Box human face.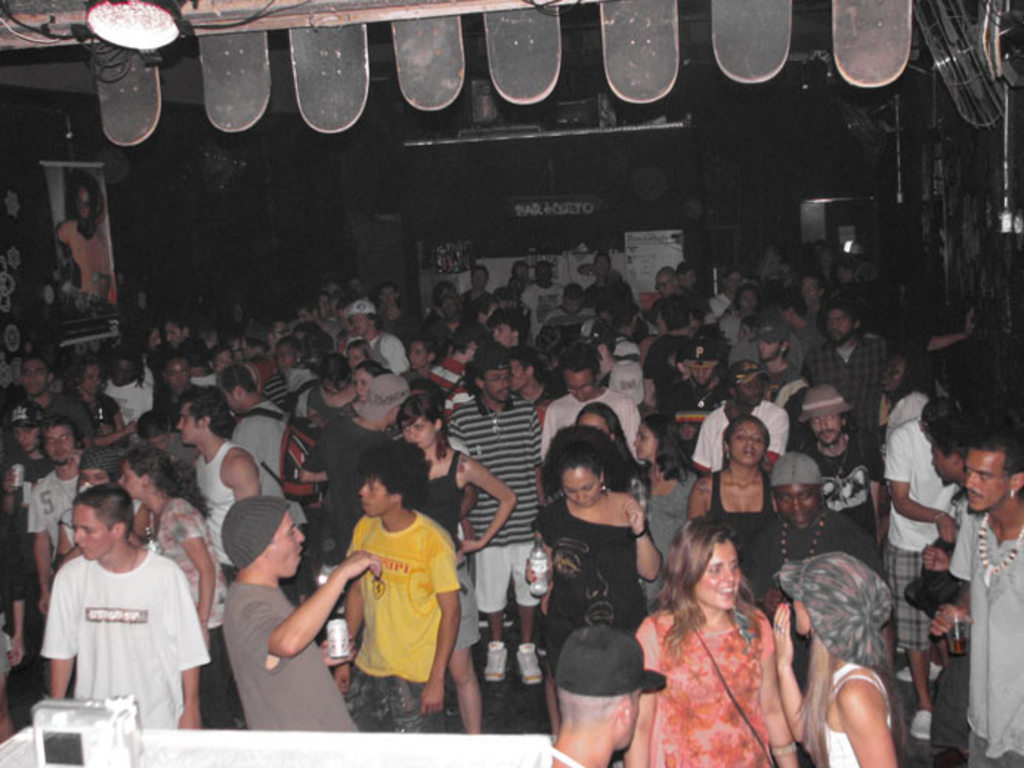
245 335 259 360.
